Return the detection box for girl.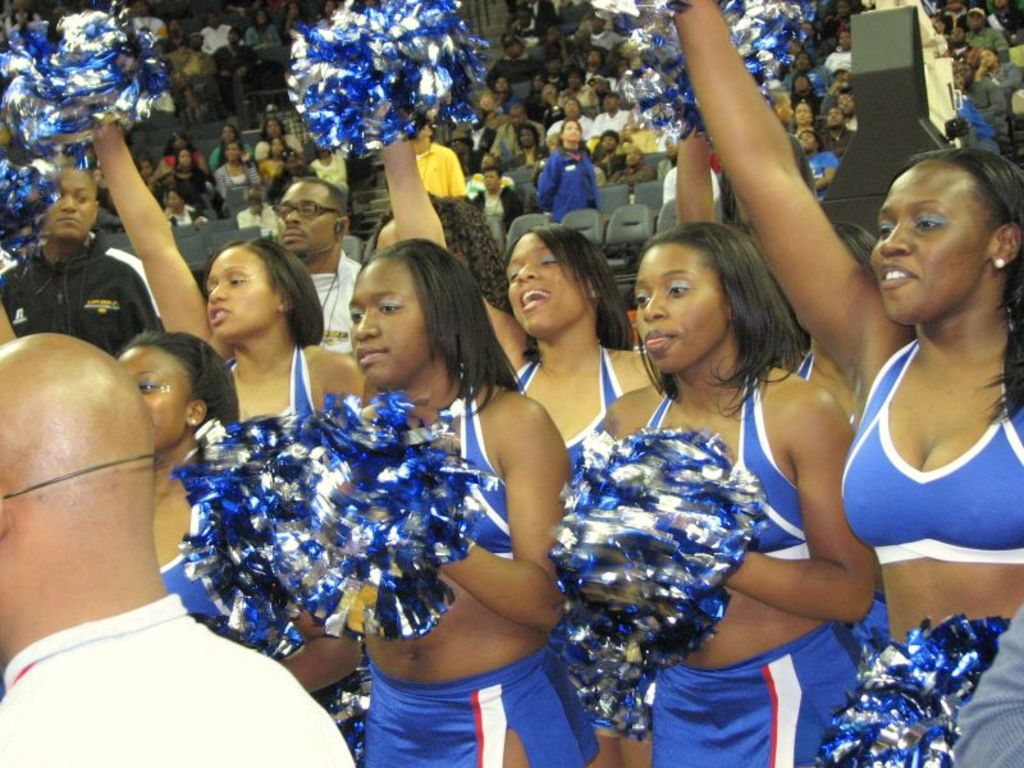
(87, 92, 361, 422).
